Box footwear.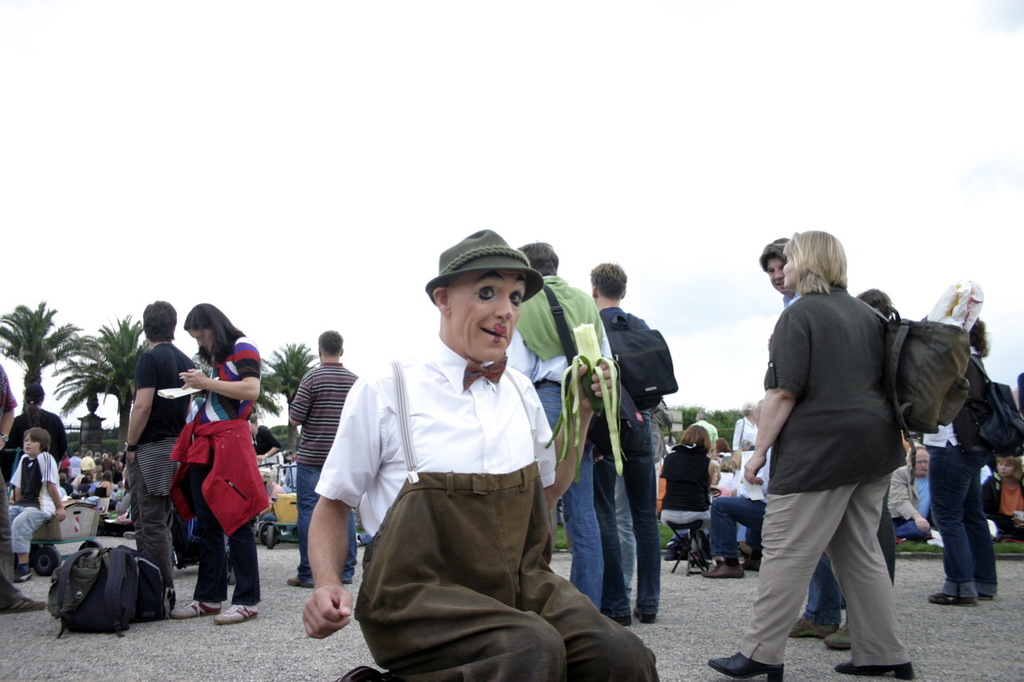
(left=789, top=613, right=840, bottom=637).
